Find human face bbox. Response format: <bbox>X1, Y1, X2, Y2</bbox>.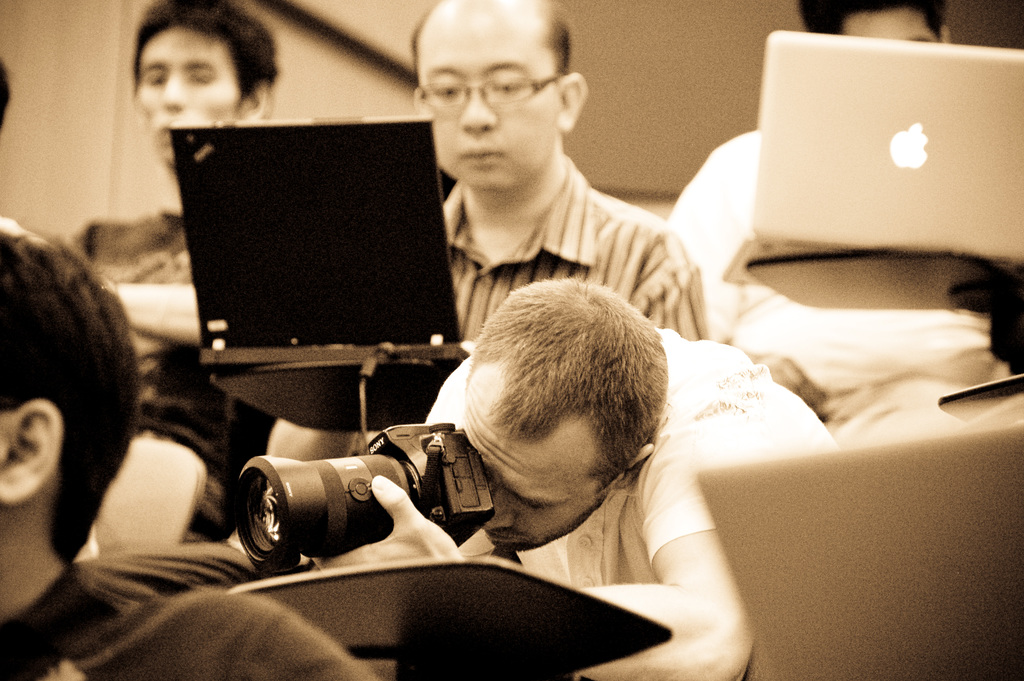
<bbox>421, 19, 561, 192</bbox>.
